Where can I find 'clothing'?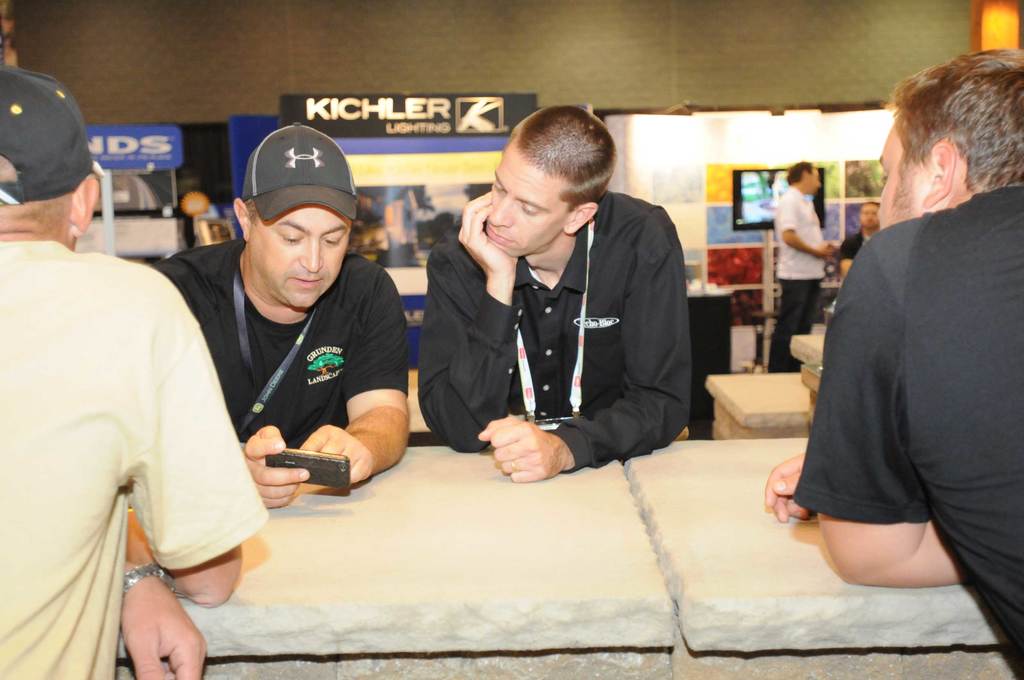
You can find it at region(416, 184, 694, 471).
